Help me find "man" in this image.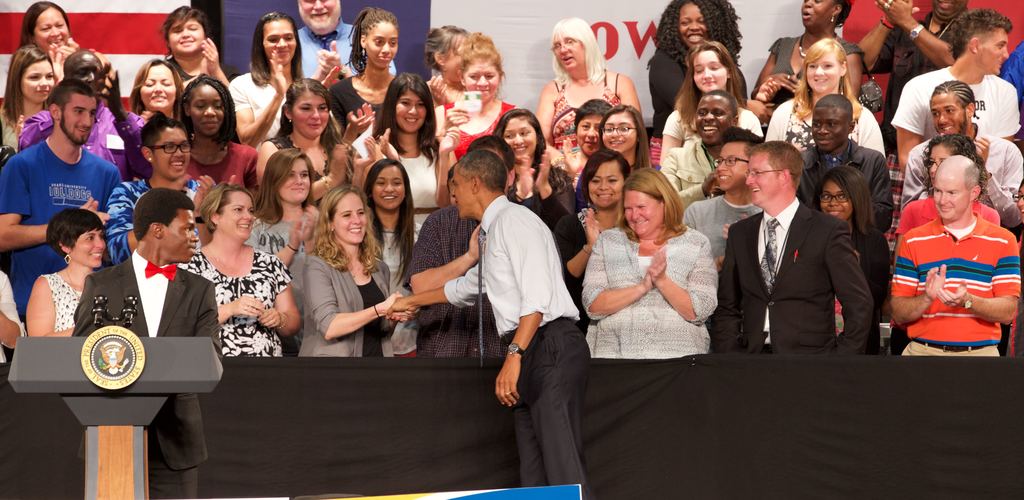
Found it: left=296, top=0, right=399, bottom=83.
